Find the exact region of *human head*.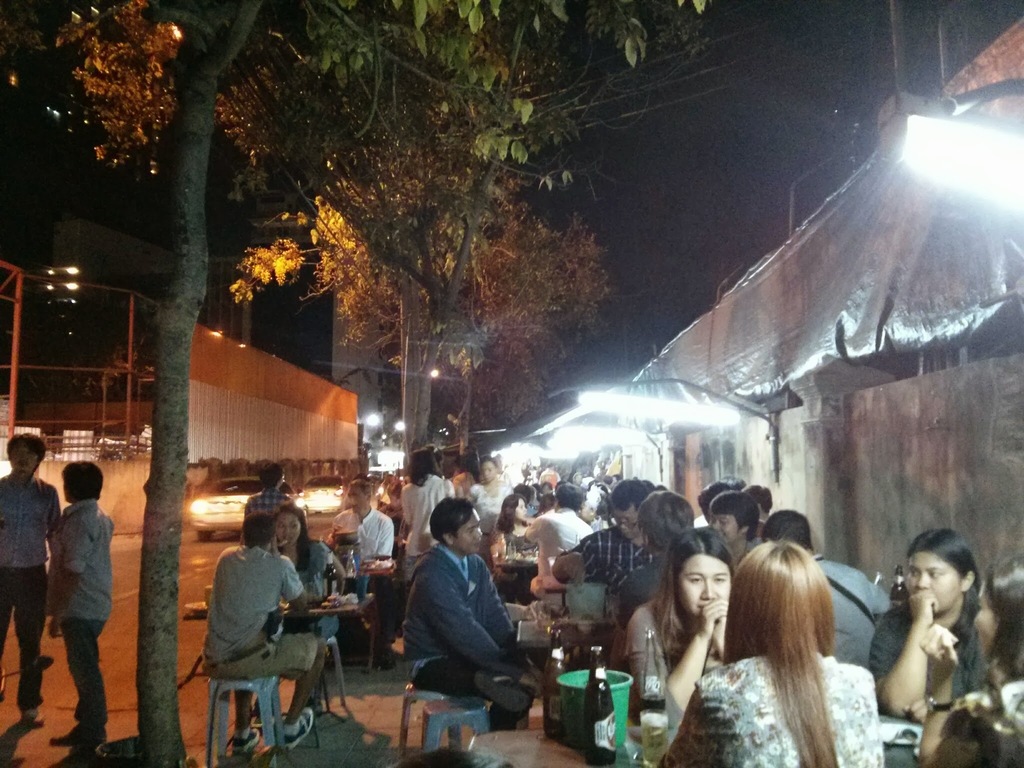
Exact region: (x1=432, y1=497, x2=483, y2=554).
